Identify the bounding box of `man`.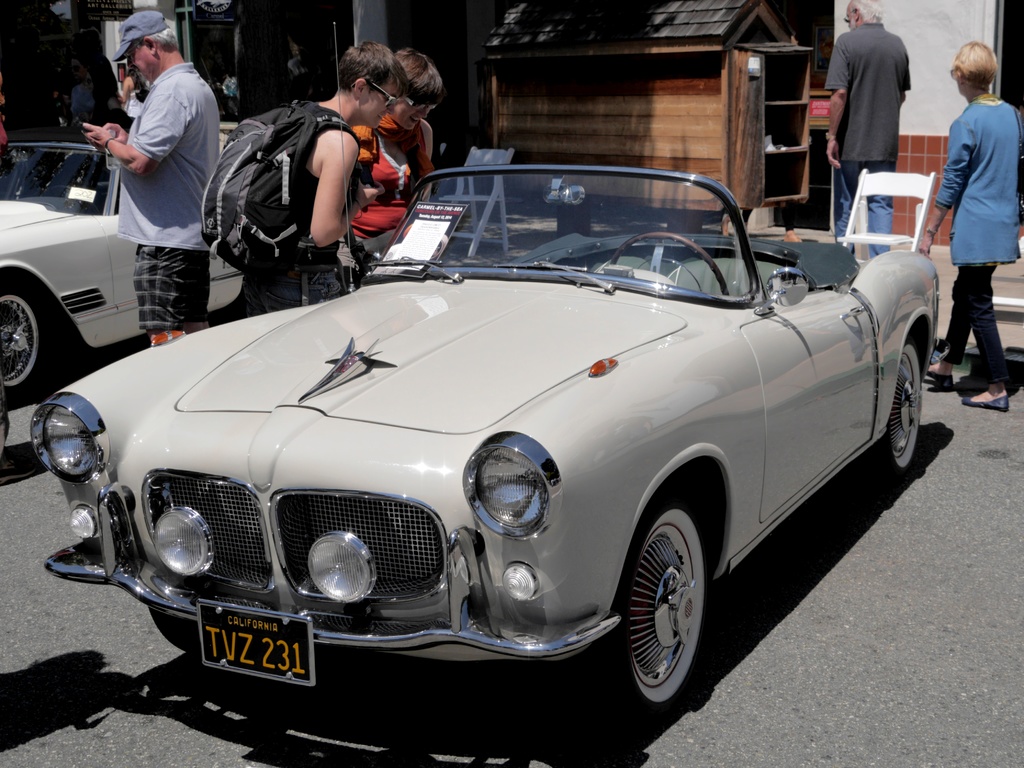
x1=103, y1=14, x2=225, y2=323.
